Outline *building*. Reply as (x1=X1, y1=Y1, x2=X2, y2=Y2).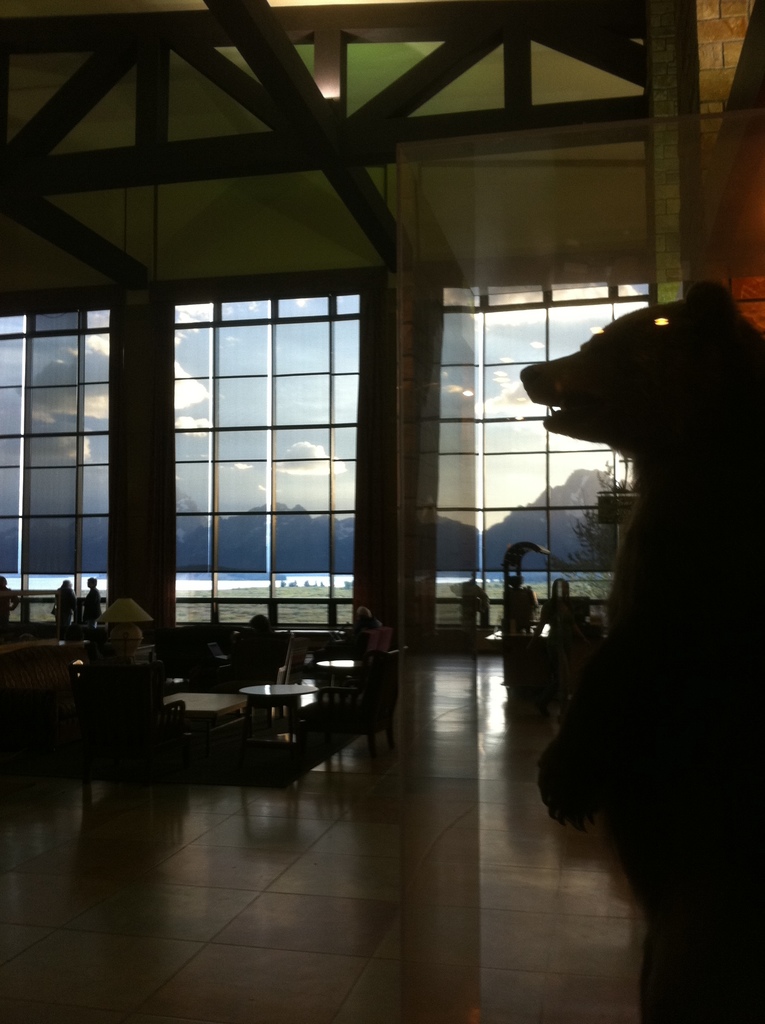
(x1=0, y1=0, x2=764, y2=1023).
